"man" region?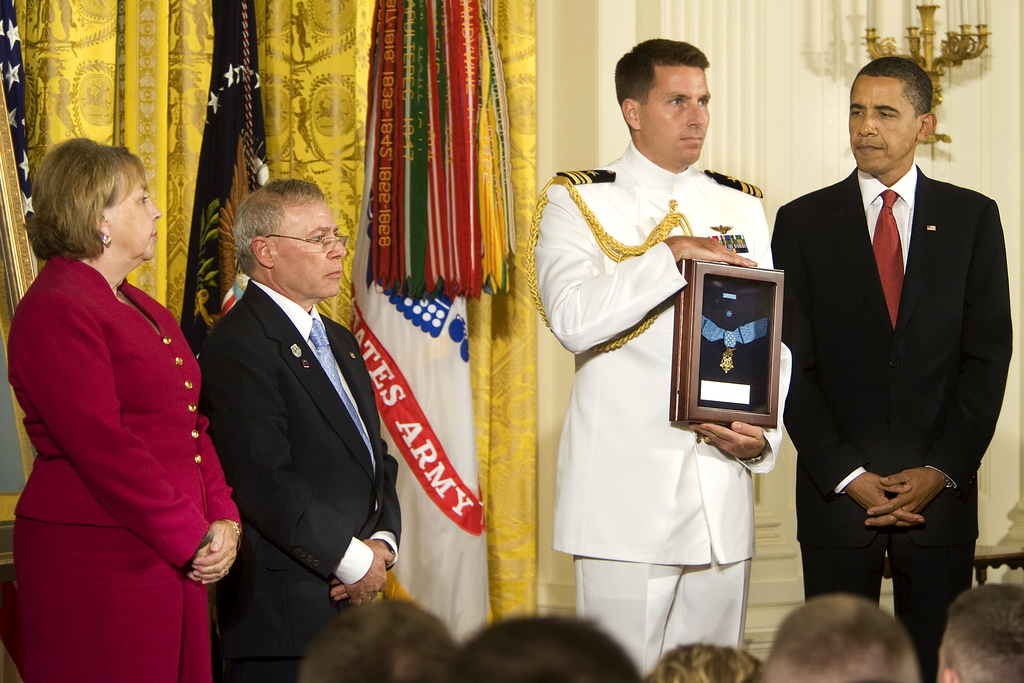
box(932, 577, 1023, 682)
